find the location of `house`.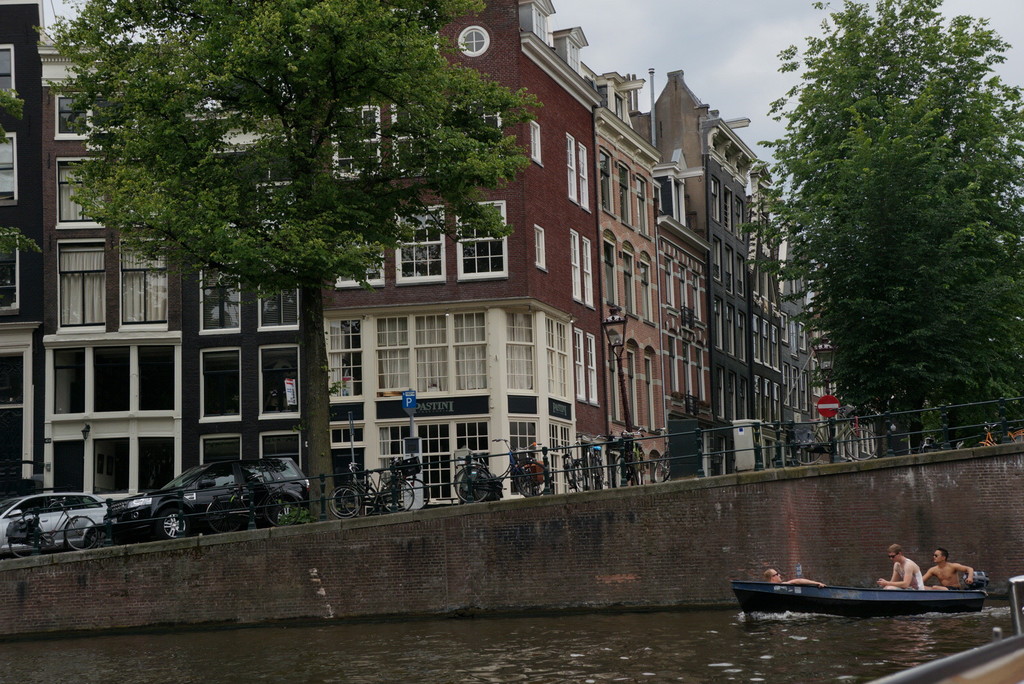
Location: select_region(42, 0, 324, 510).
